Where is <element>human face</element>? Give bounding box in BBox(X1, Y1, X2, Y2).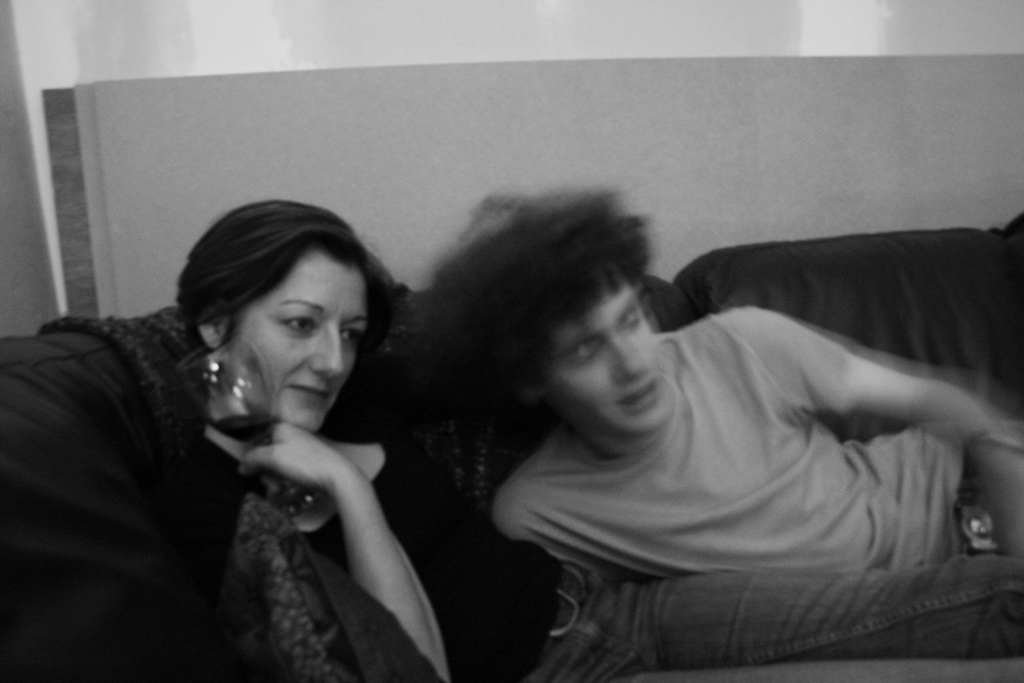
BBox(537, 298, 663, 453).
